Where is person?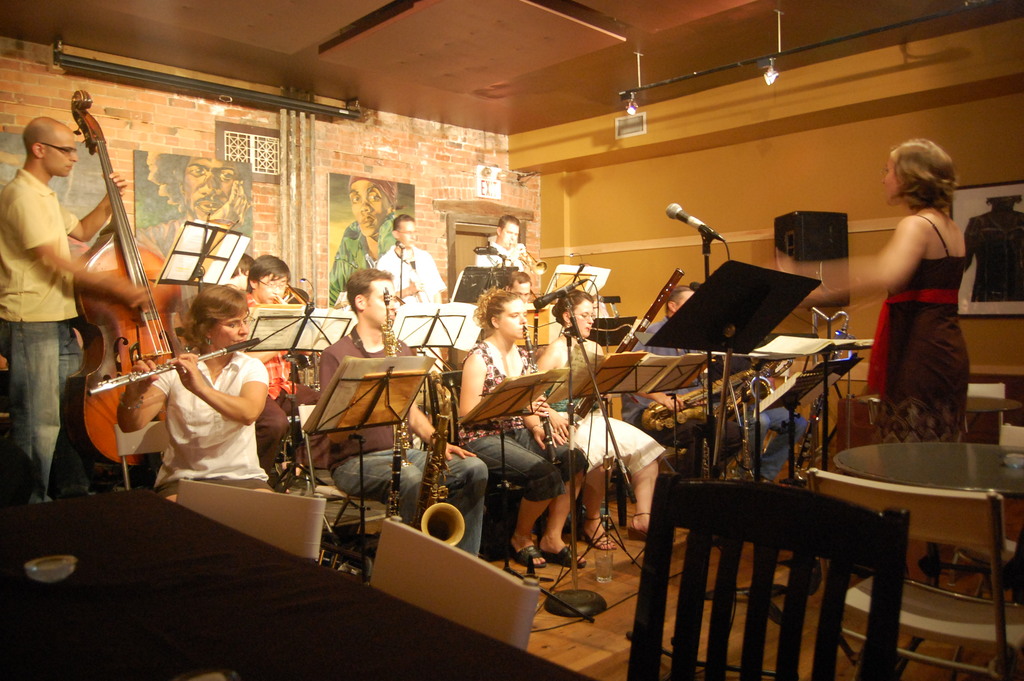
312:268:484:561.
